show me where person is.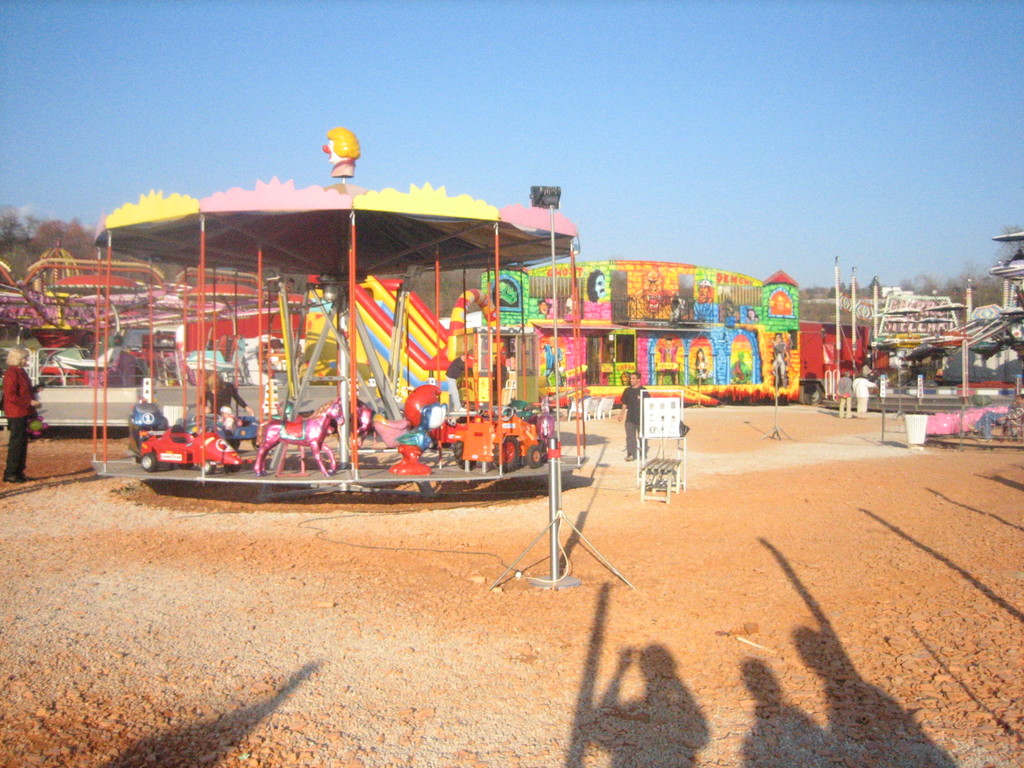
person is at (198,371,255,452).
